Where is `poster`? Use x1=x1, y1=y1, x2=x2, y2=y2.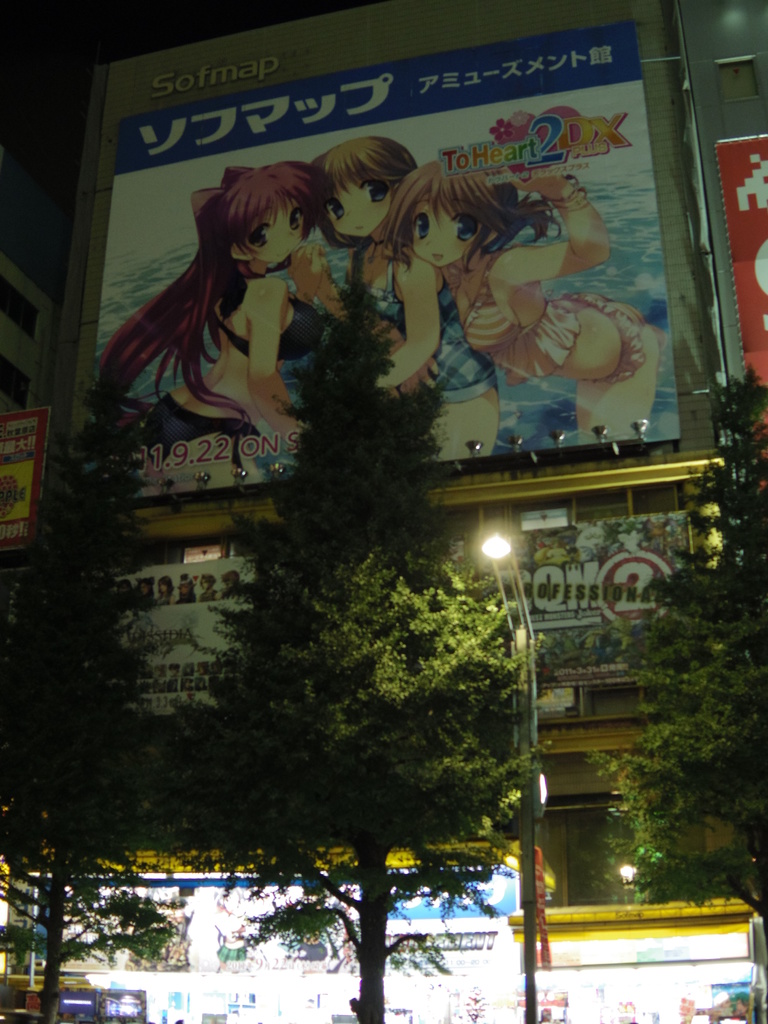
x1=96, y1=40, x2=691, y2=509.
